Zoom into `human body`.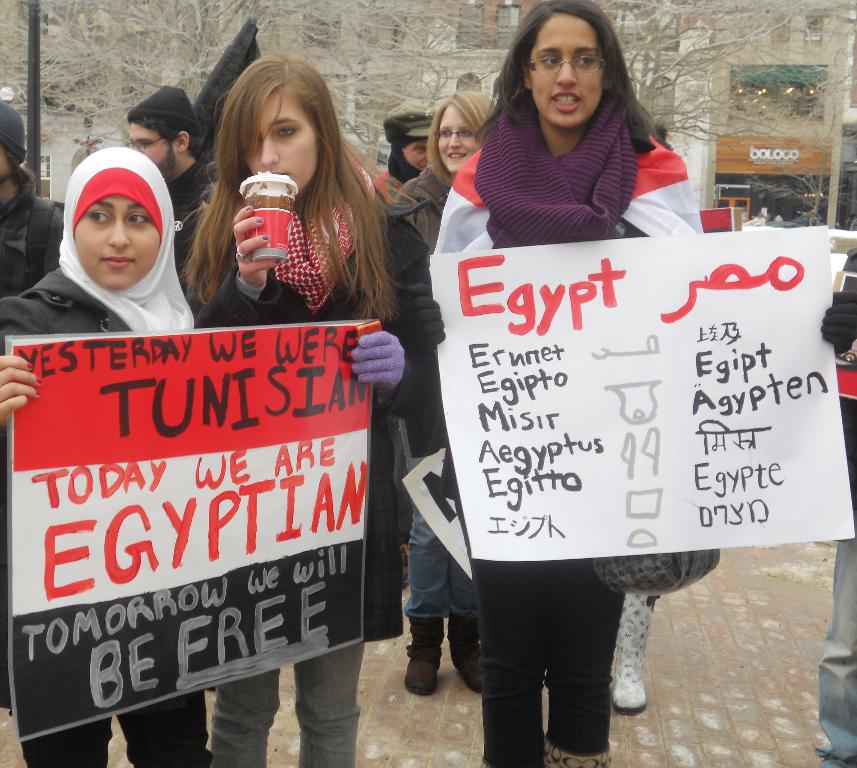
Zoom target: (left=179, top=214, right=415, bottom=761).
